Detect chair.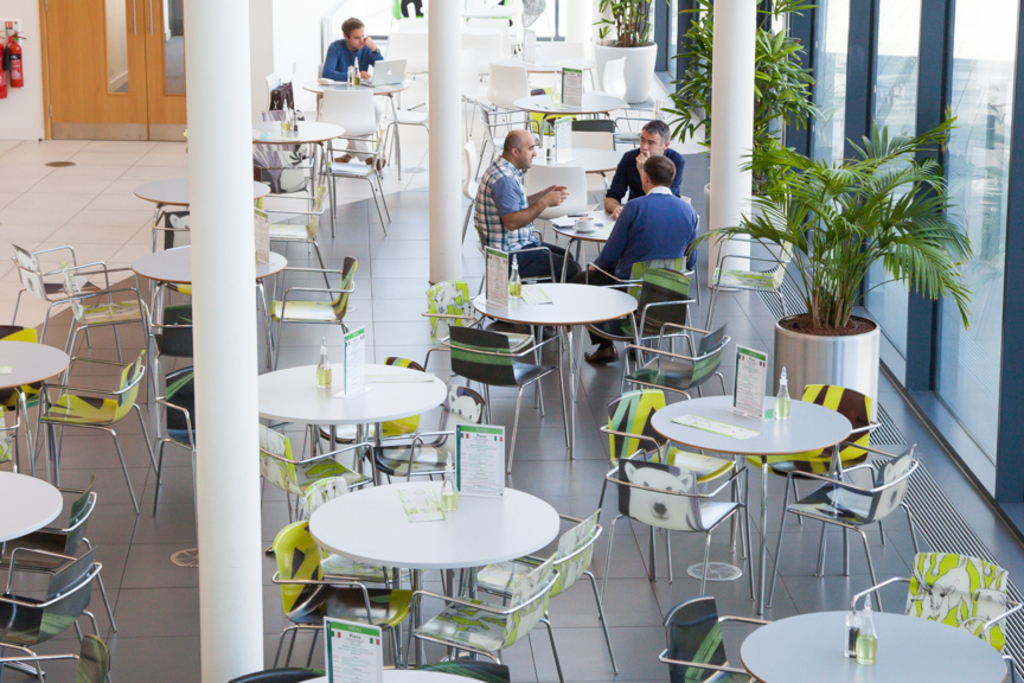
Detected at locate(223, 664, 322, 682).
